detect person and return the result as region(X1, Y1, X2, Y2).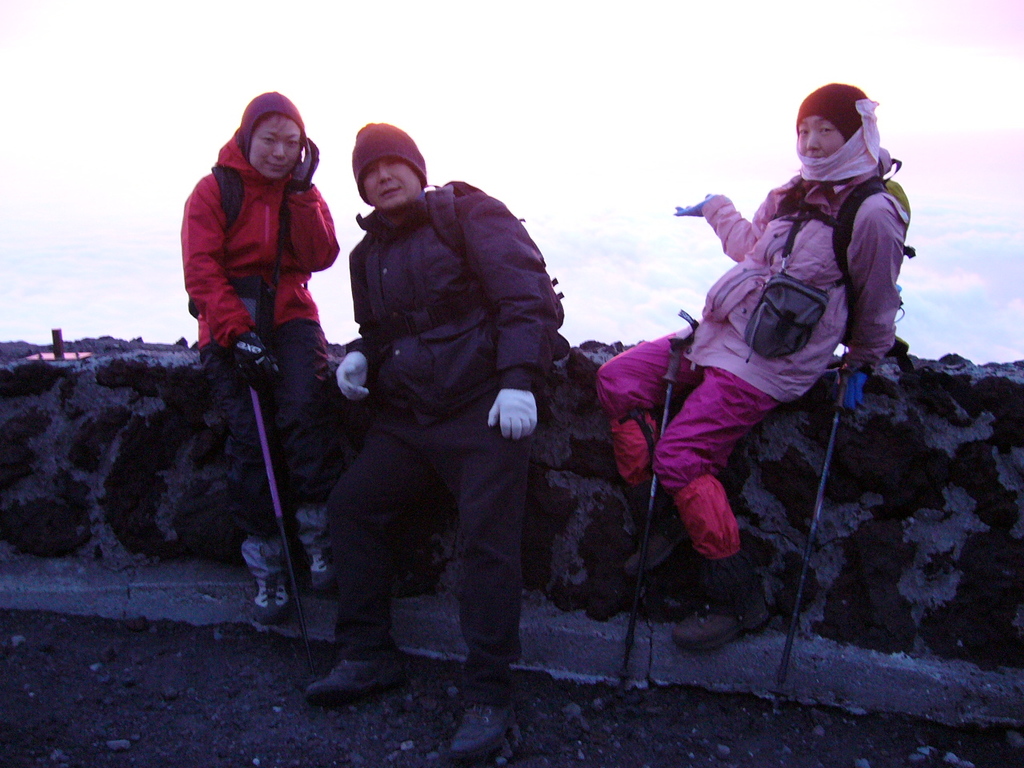
region(315, 124, 562, 714).
